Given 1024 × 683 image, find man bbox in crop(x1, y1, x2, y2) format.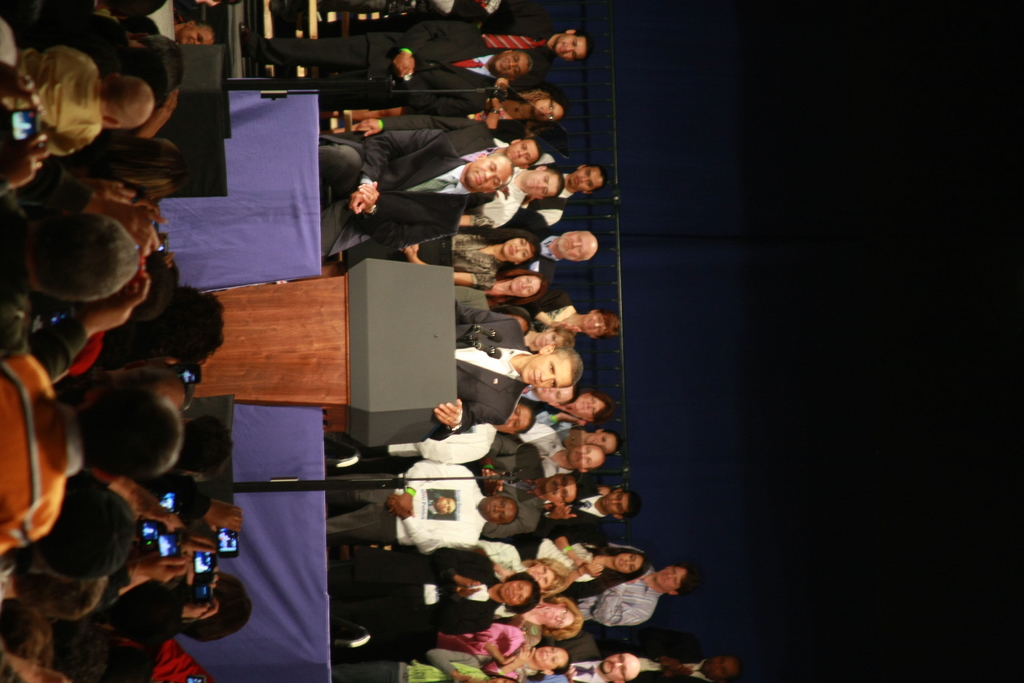
crop(479, 158, 565, 231).
